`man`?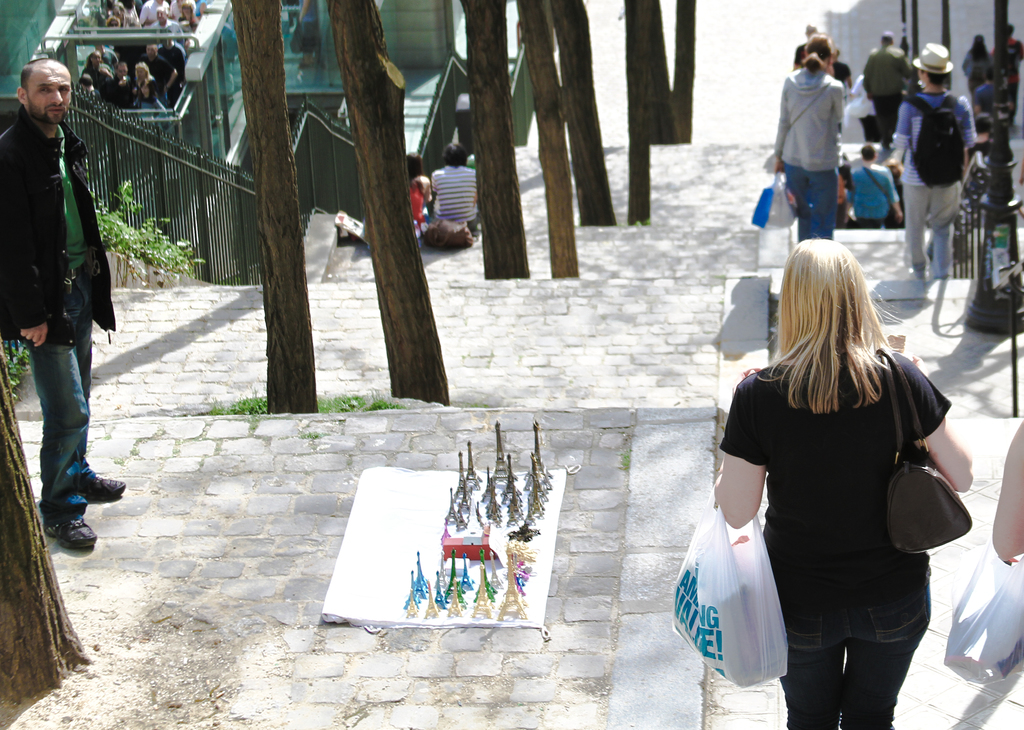
863,34,910,147
